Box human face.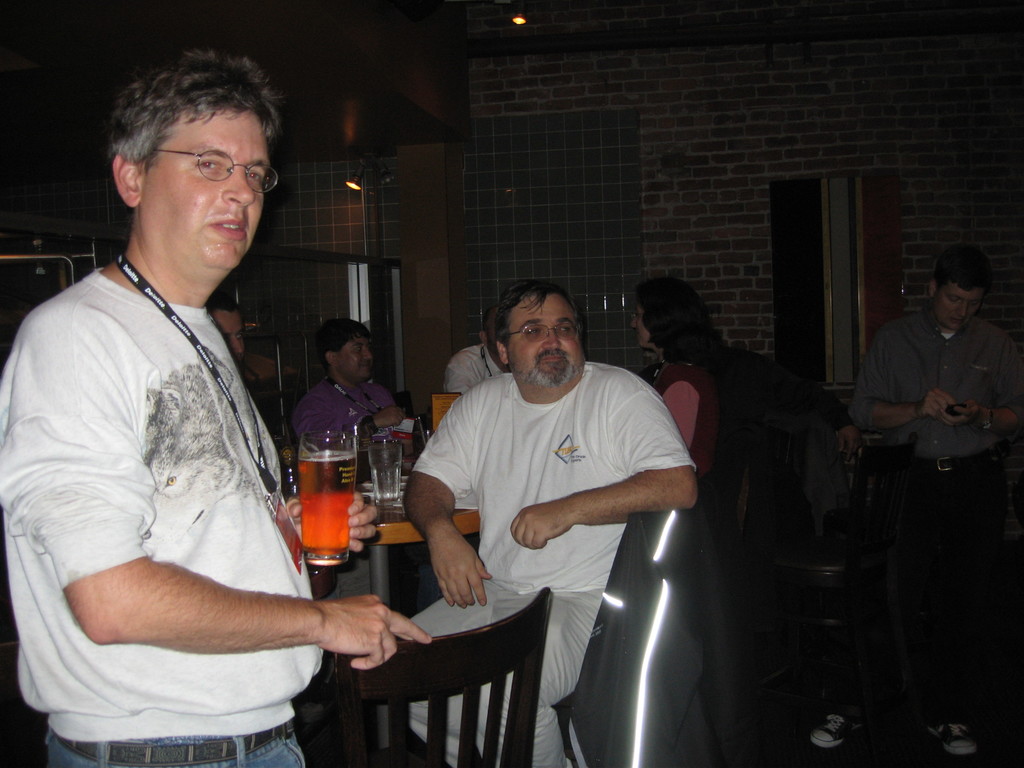
x1=510 y1=297 x2=582 y2=389.
